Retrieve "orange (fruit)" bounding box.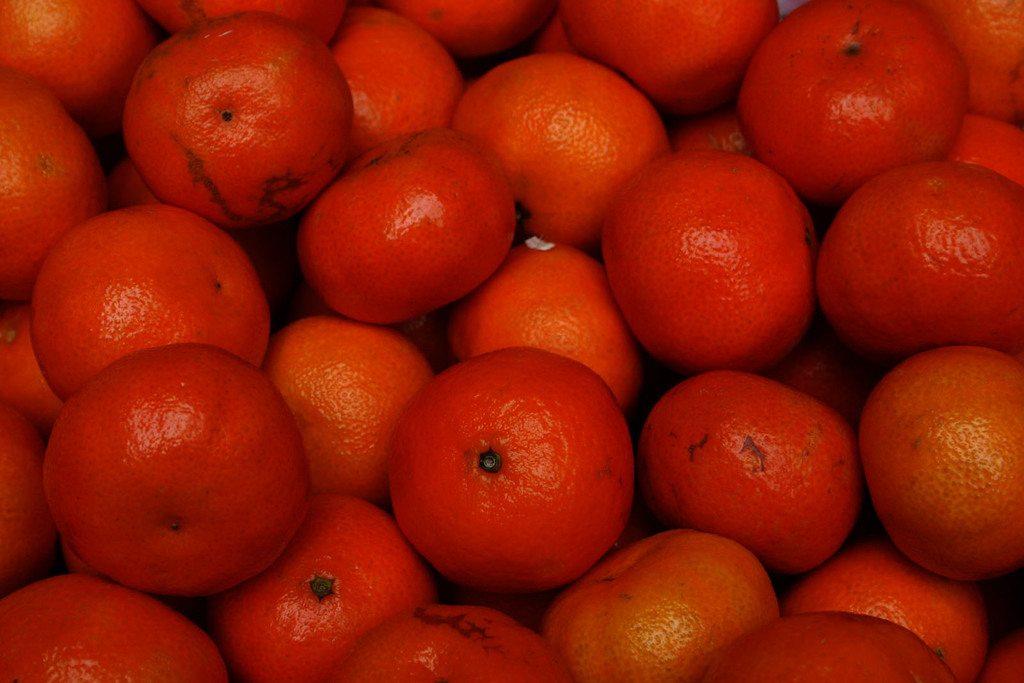
Bounding box: [left=738, top=0, right=964, bottom=191].
